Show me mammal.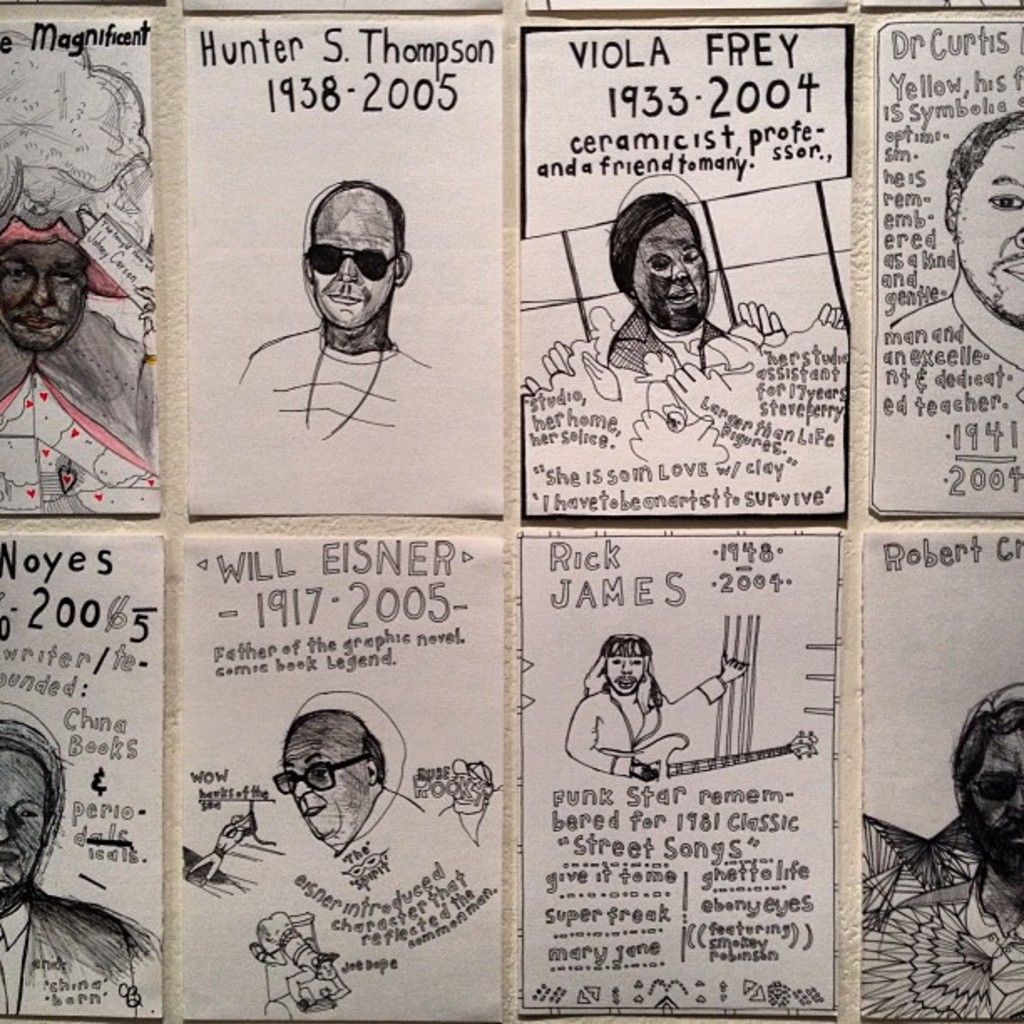
mammal is here: bbox=[567, 627, 746, 788].
